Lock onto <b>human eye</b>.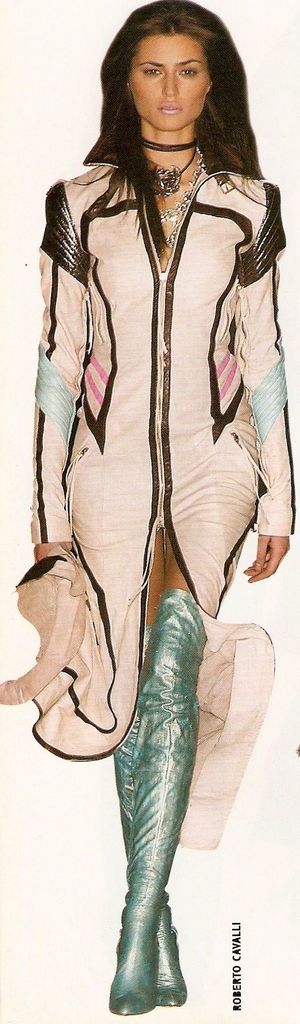
Locked: <box>138,58,159,86</box>.
